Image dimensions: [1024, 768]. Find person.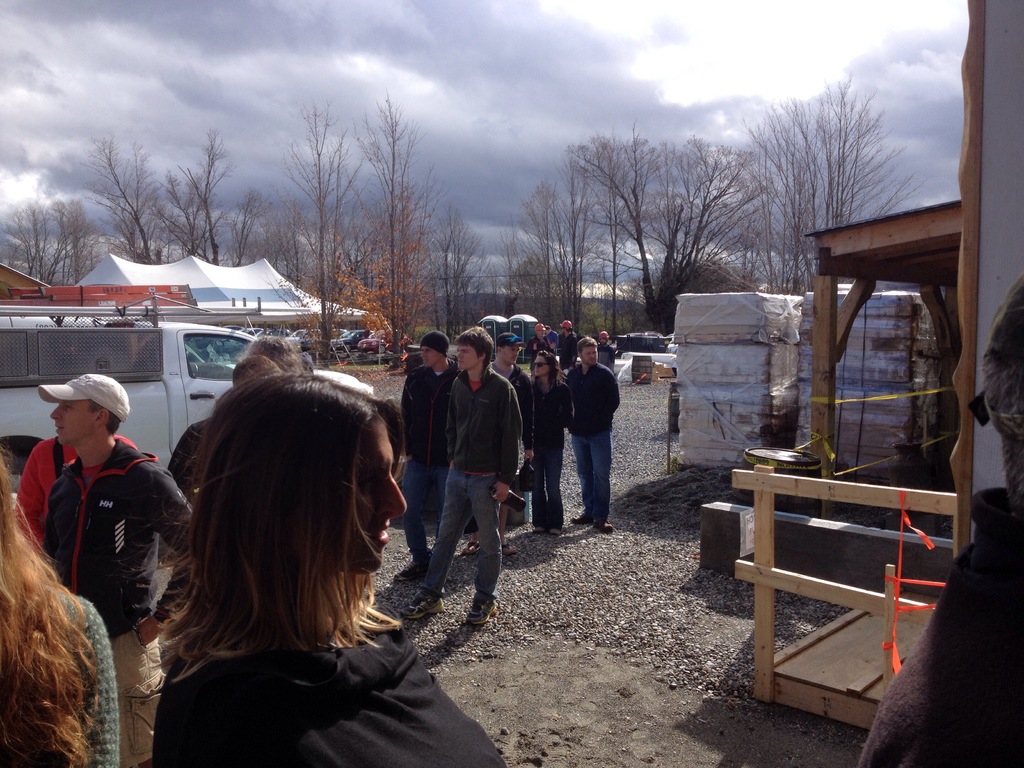
box(387, 331, 456, 575).
